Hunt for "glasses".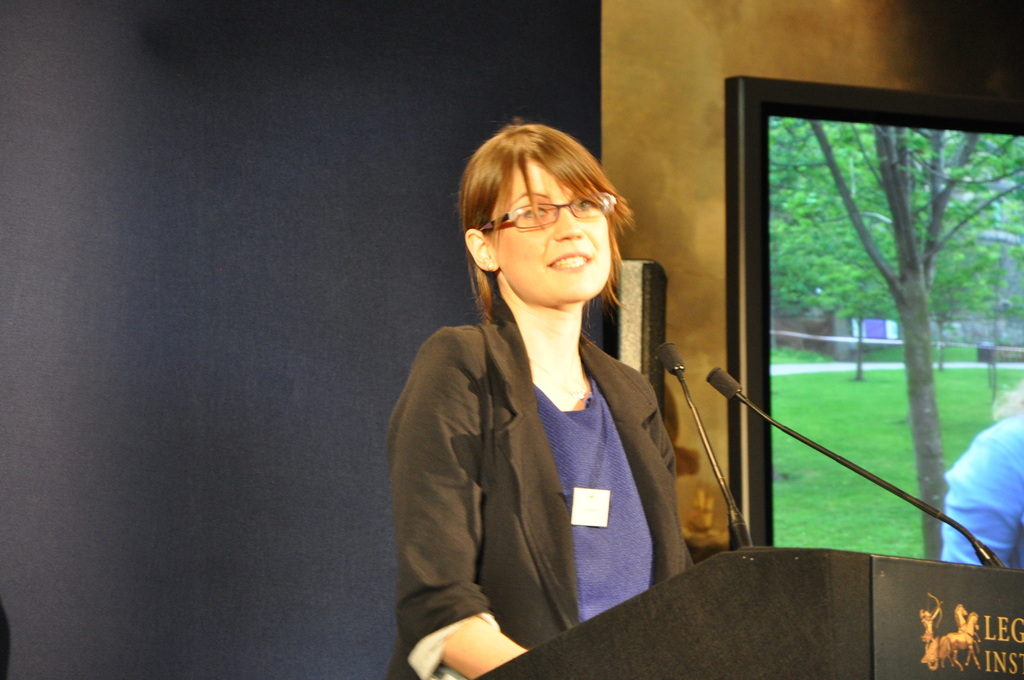
Hunted down at select_region(492, 197, 623, 238).
